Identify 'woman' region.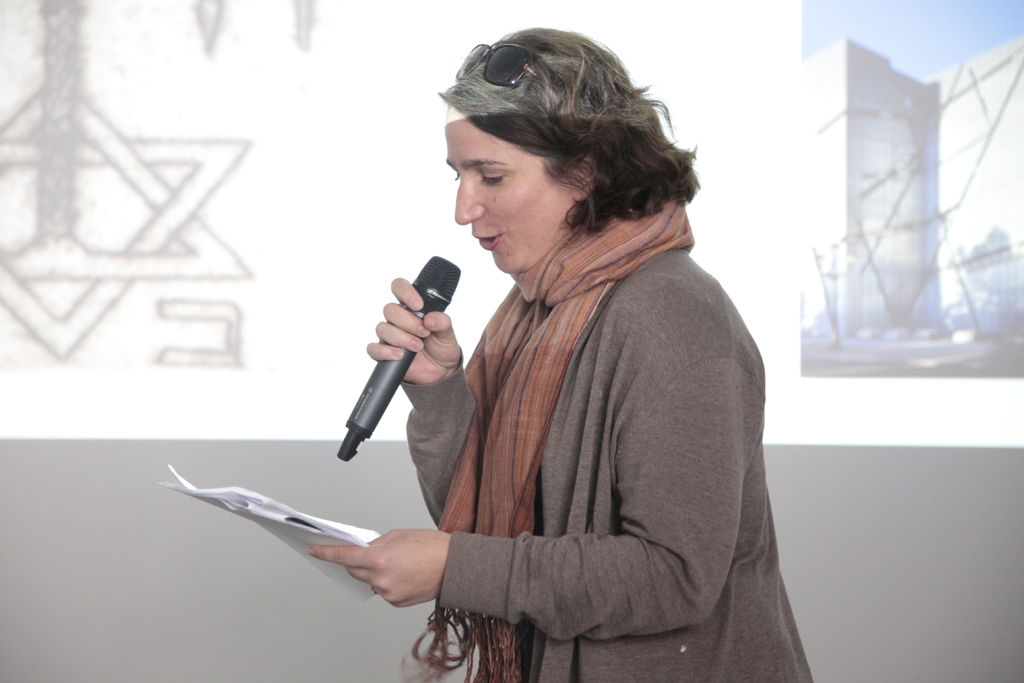
Region: bbox=(362, 38, 784, 682).
